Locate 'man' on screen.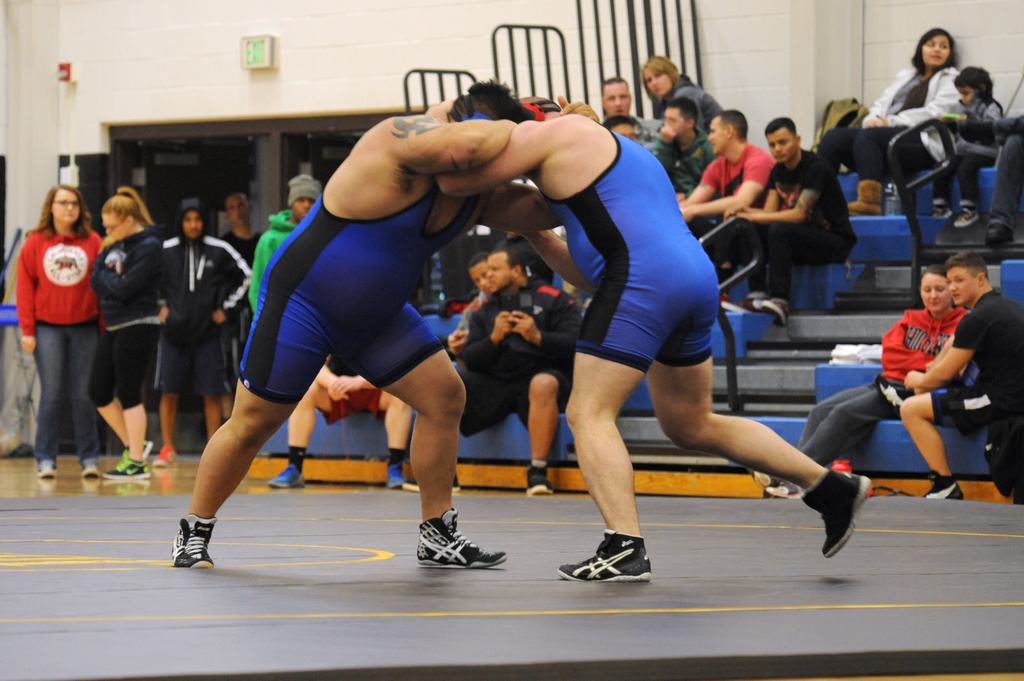
On screen at Rect(589, 68, 637, 127).
